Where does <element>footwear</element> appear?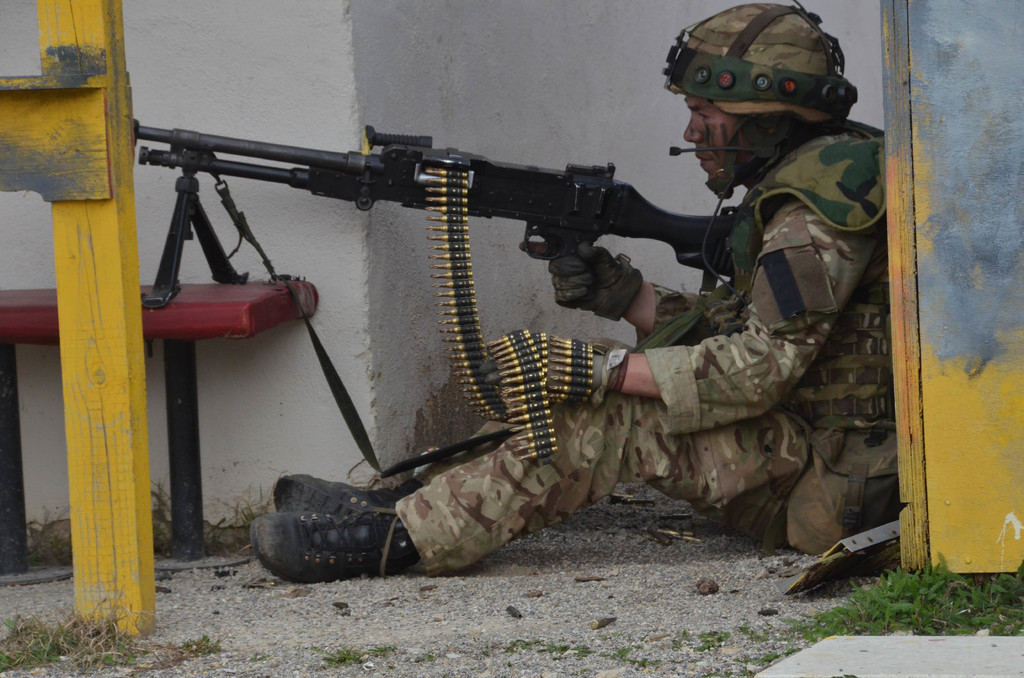
Appears at 276:471:405:508.
